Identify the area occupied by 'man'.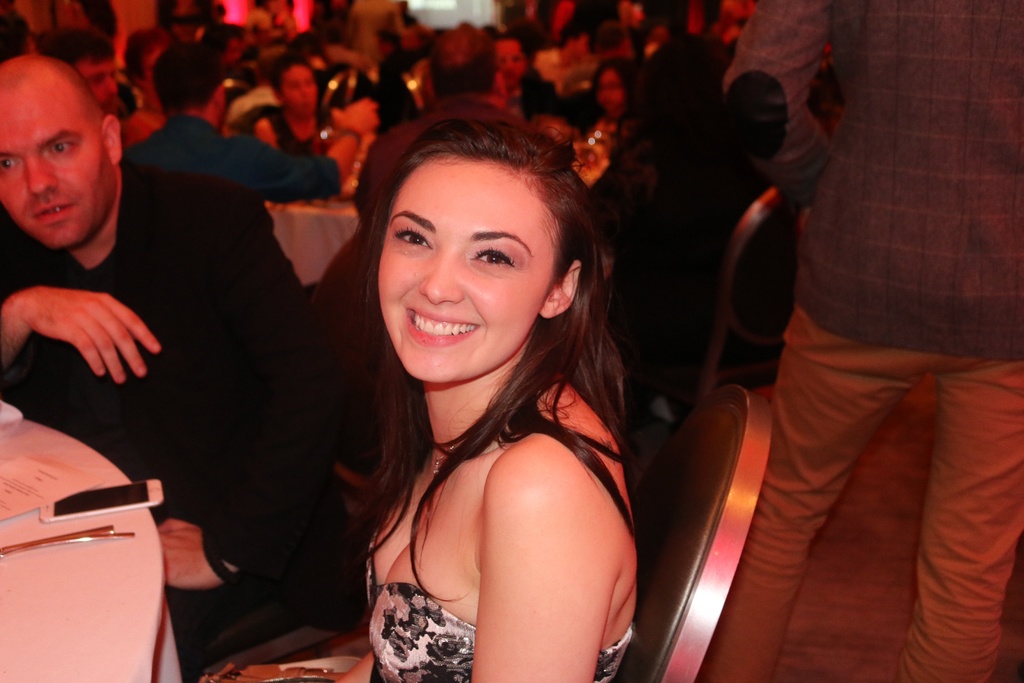
Area: 122,44,378,240.
